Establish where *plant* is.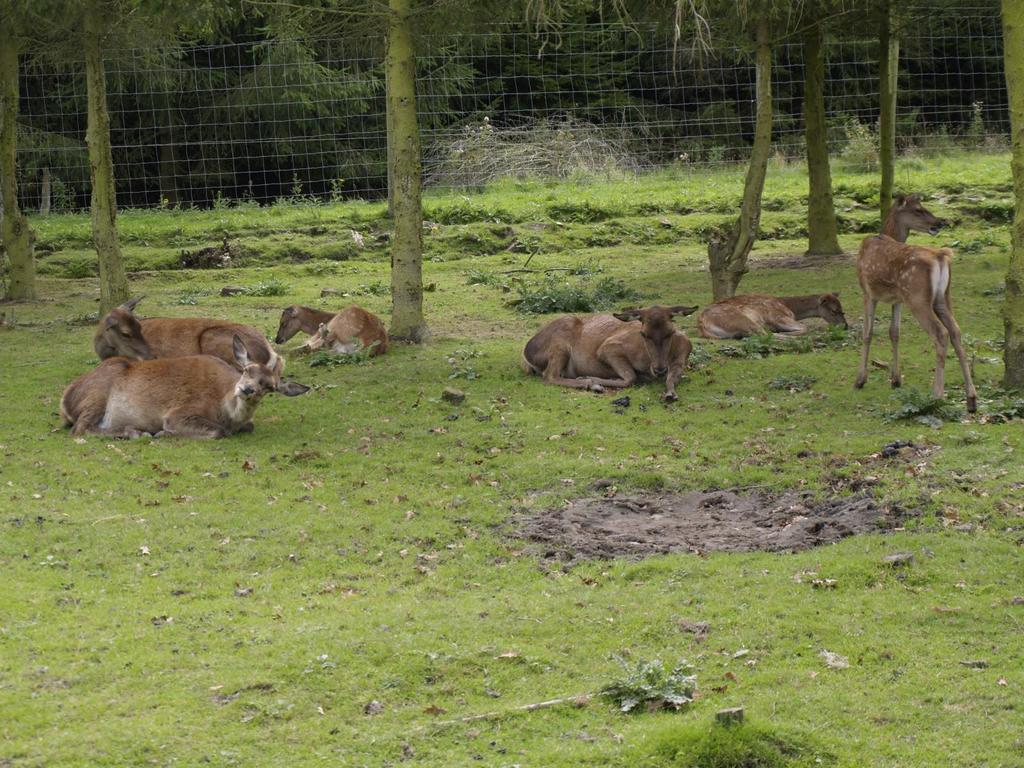
Established at crop(836, 111, 878, 175).
